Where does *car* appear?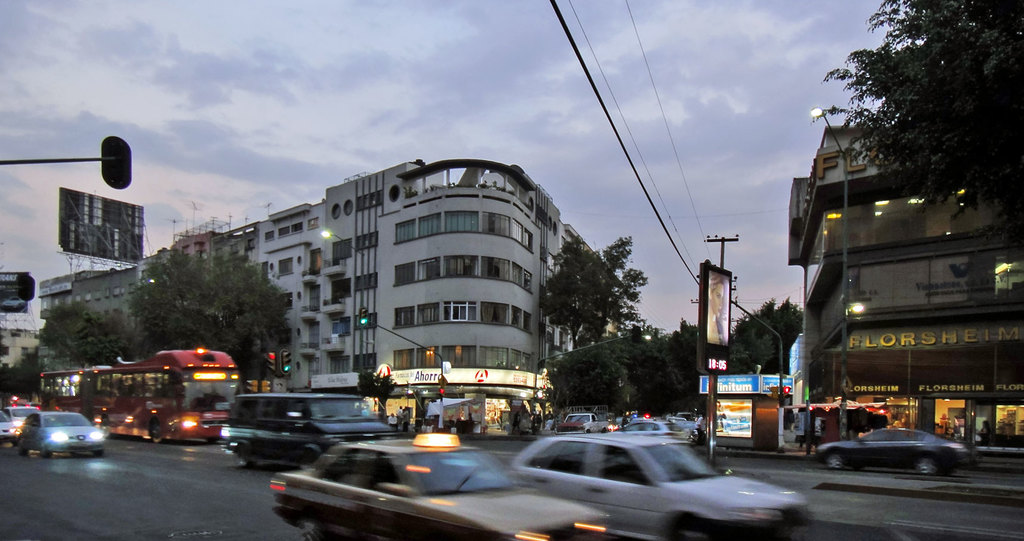
Appears at (left=268, top=433, right=609, bottom=540).
